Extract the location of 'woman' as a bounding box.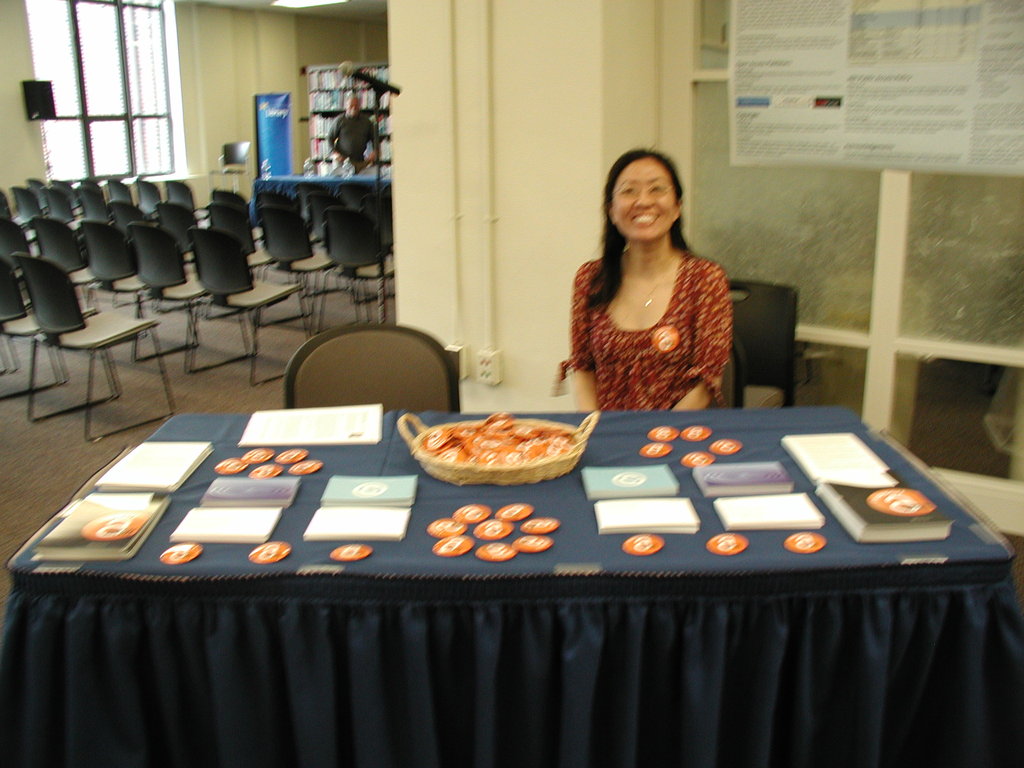
bbox(547, 143, 750, 417).
